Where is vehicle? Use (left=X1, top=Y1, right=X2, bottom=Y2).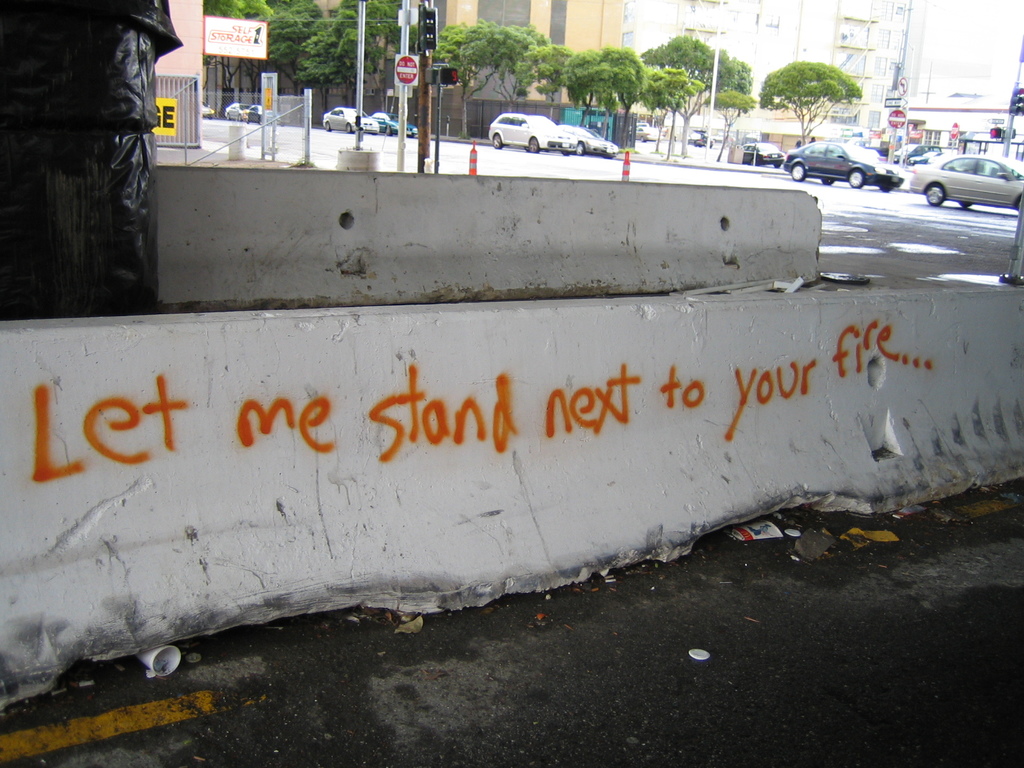
(left=484, top=114, right=578, bottom=155).
